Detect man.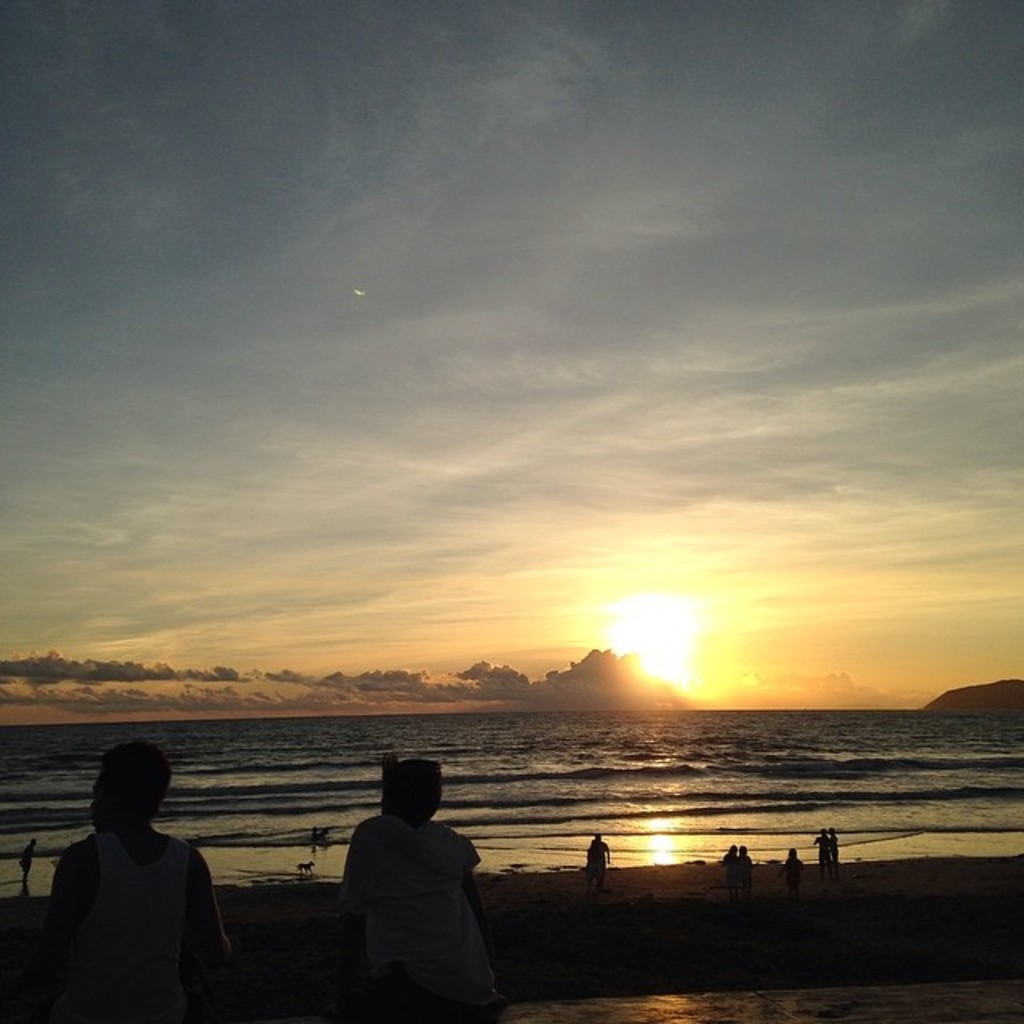
Detected at rect(341, 746, 490, 1022).
